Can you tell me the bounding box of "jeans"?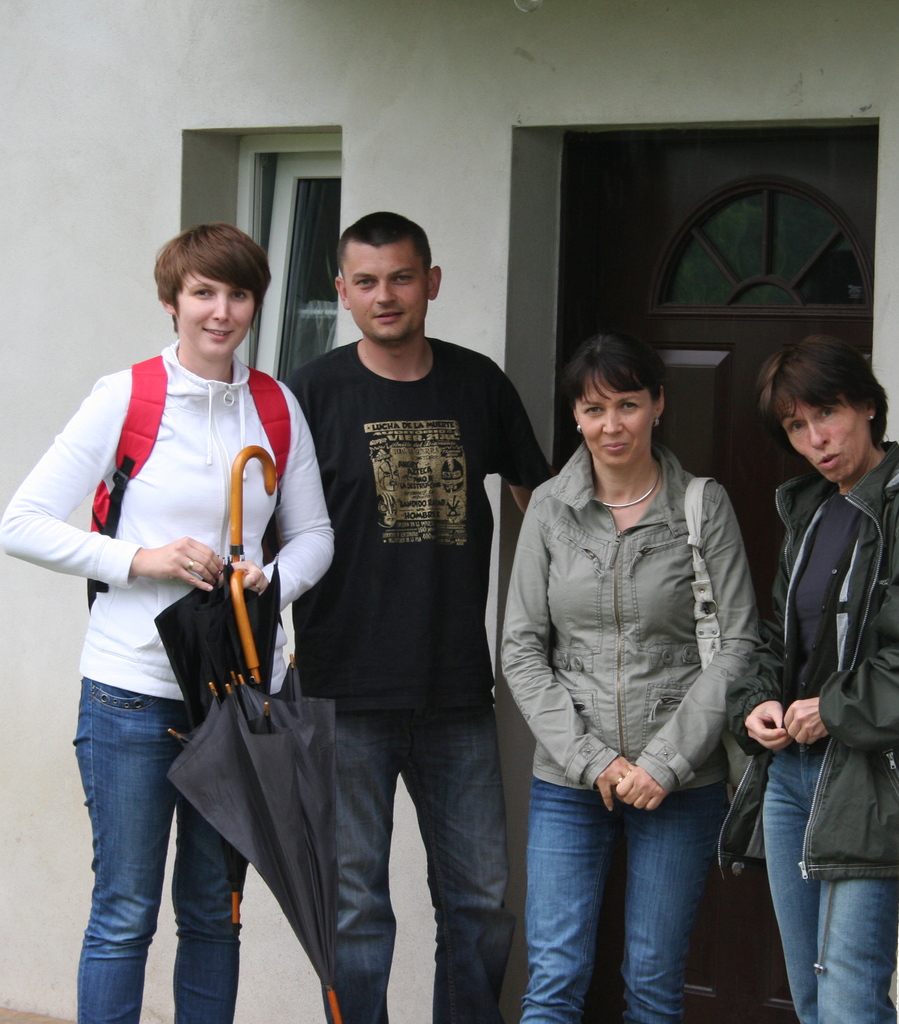
529 778 729 1023.
